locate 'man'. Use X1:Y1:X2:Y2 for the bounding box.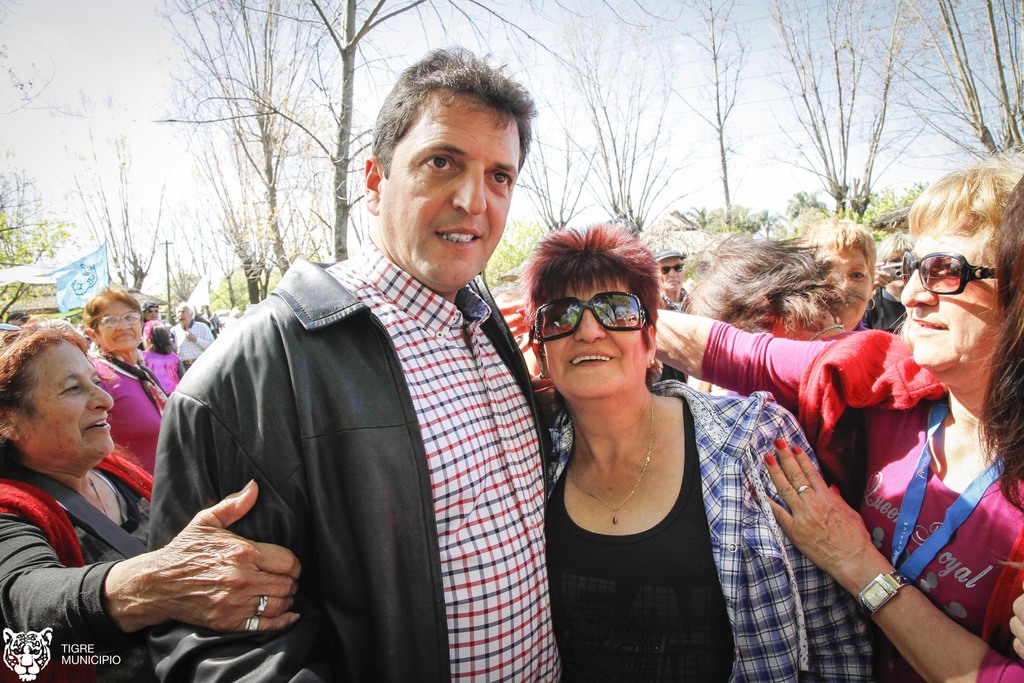
768:209:873:344.
